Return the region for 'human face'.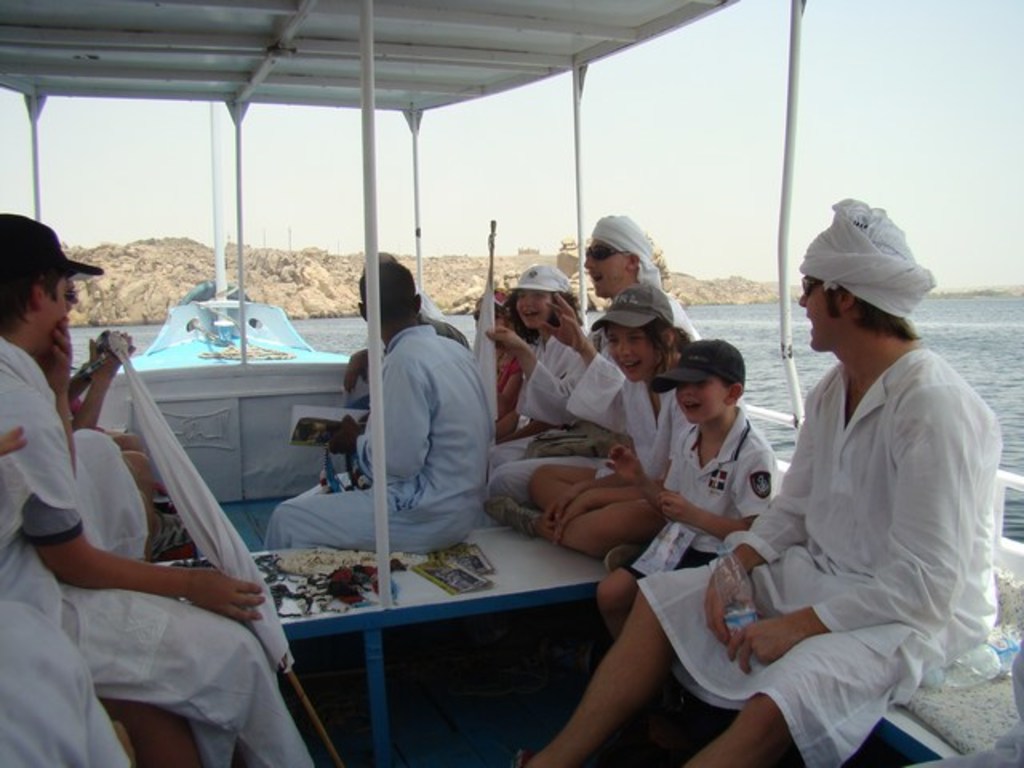
crop(606, 323, 654, 386).
